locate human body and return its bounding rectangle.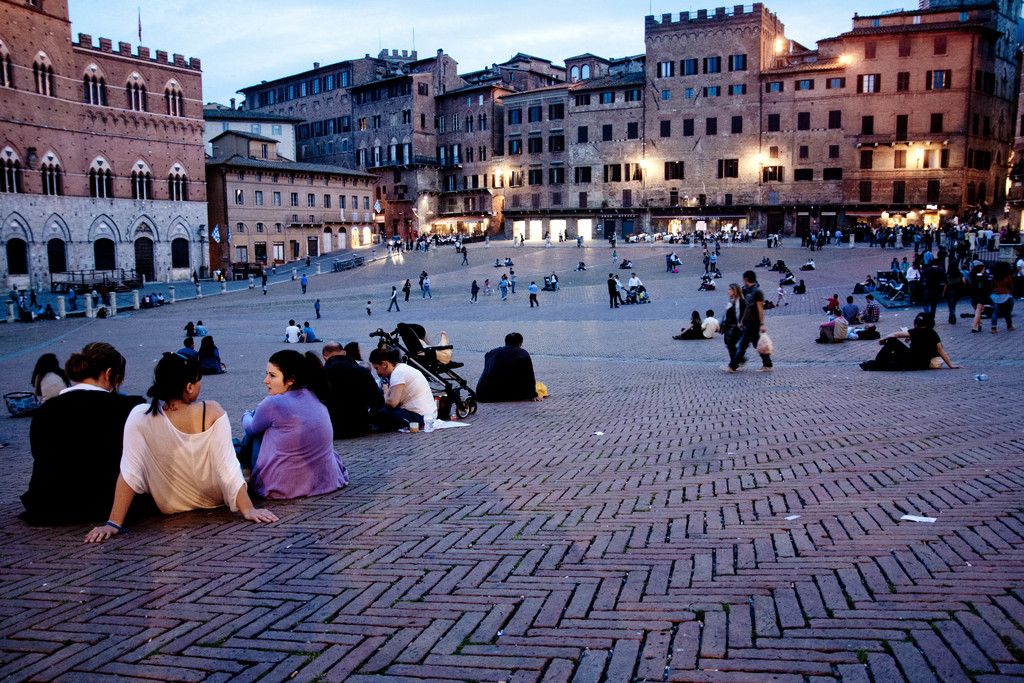
97/365/233/532.
